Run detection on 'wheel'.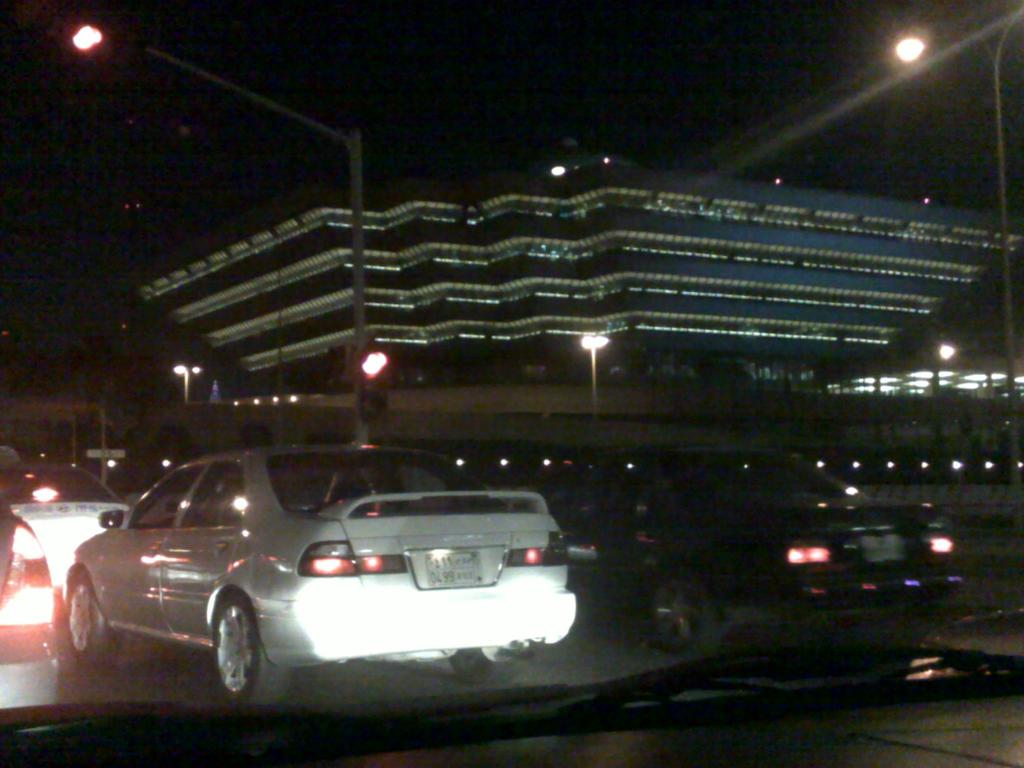
Result: 66, 563, 118, 671.
